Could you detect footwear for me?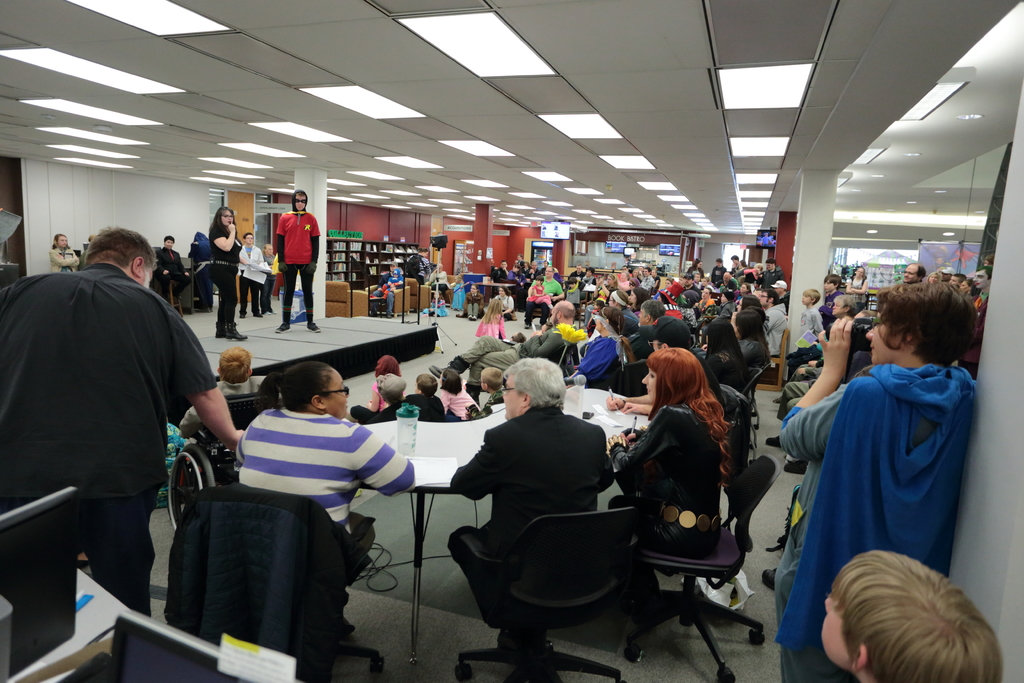
Detection result: bbox=(275, 321, 292, 333).
